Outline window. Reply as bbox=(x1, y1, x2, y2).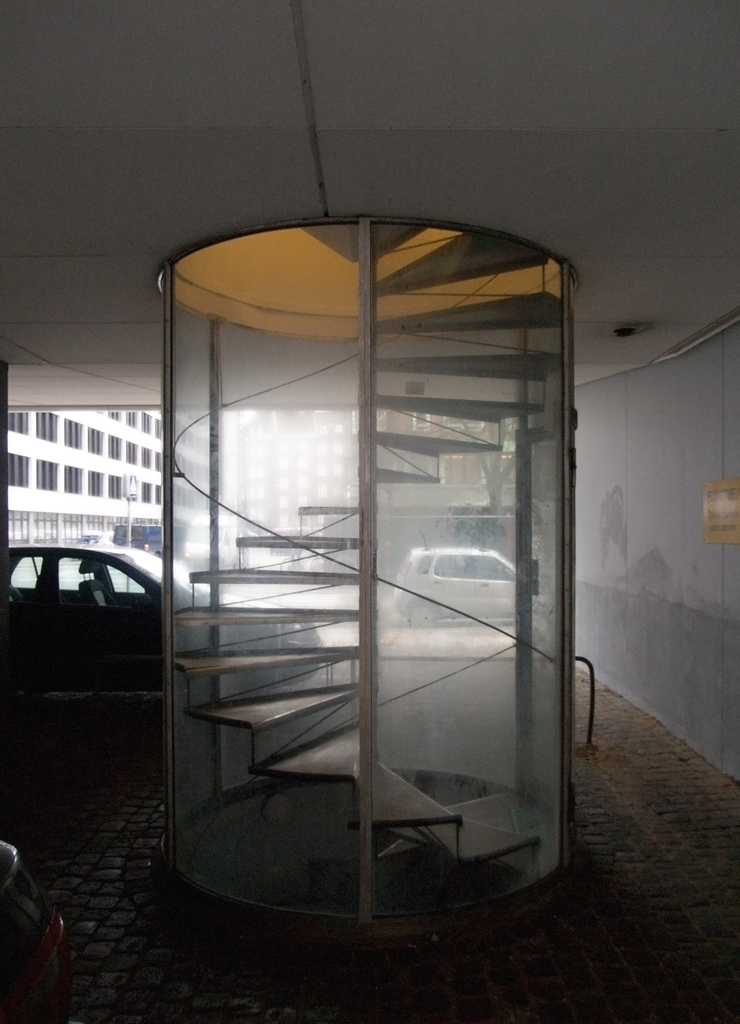
bbox=(3, 408, 29, 436).
